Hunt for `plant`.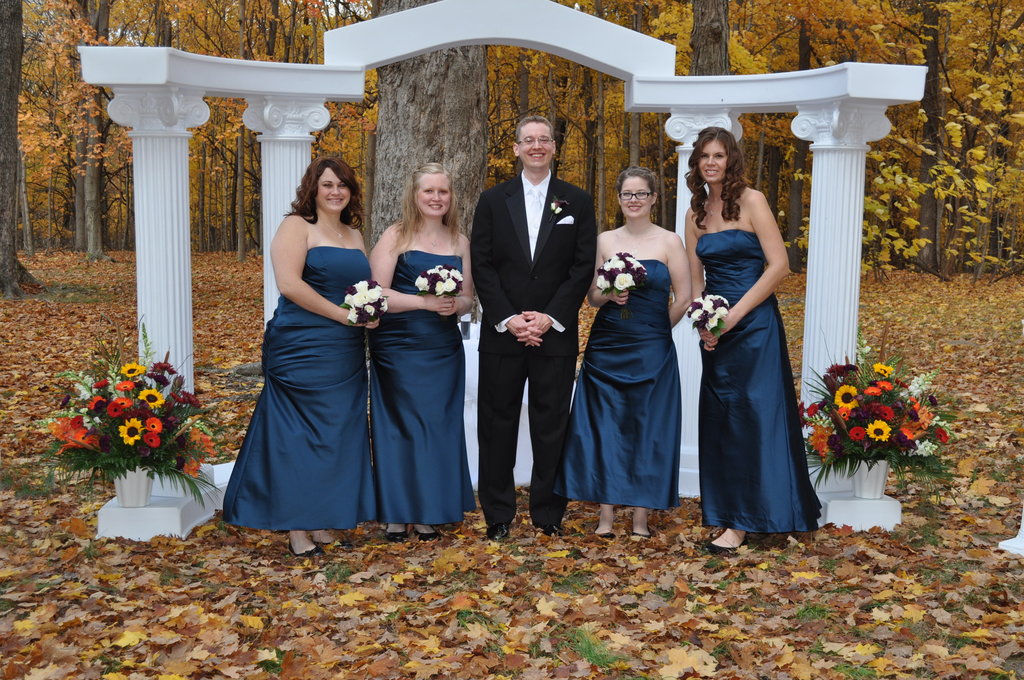
Hunted down at {"x1": 0, "y1": 471, "x2": 16, "y2": 492}.
